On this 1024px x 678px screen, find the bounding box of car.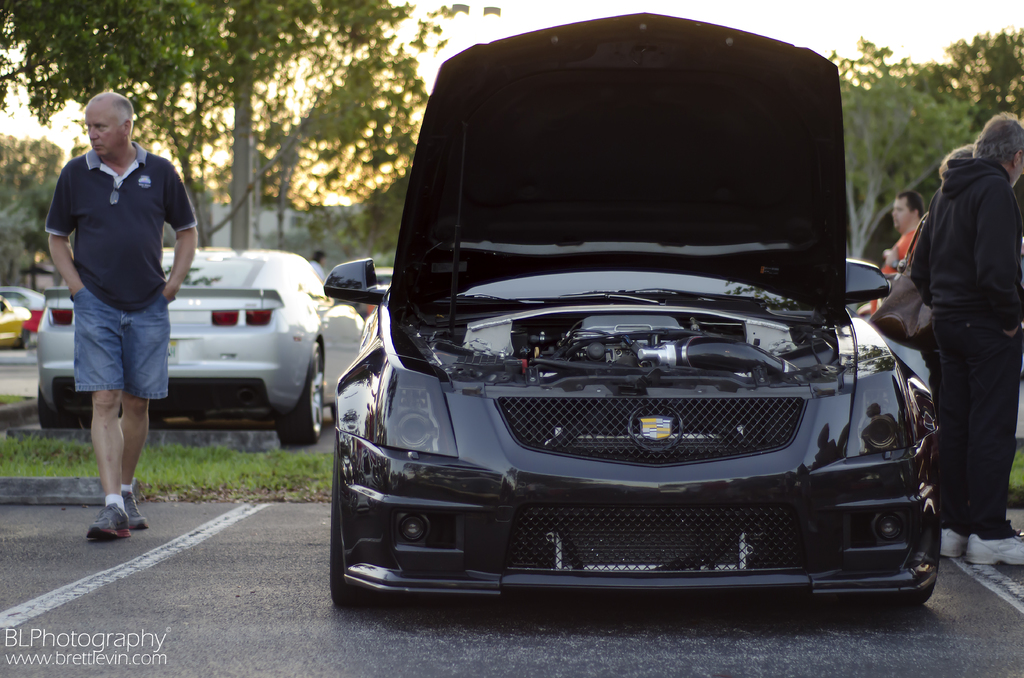
Bounding box: select_region(301, 56, 932, 628).
